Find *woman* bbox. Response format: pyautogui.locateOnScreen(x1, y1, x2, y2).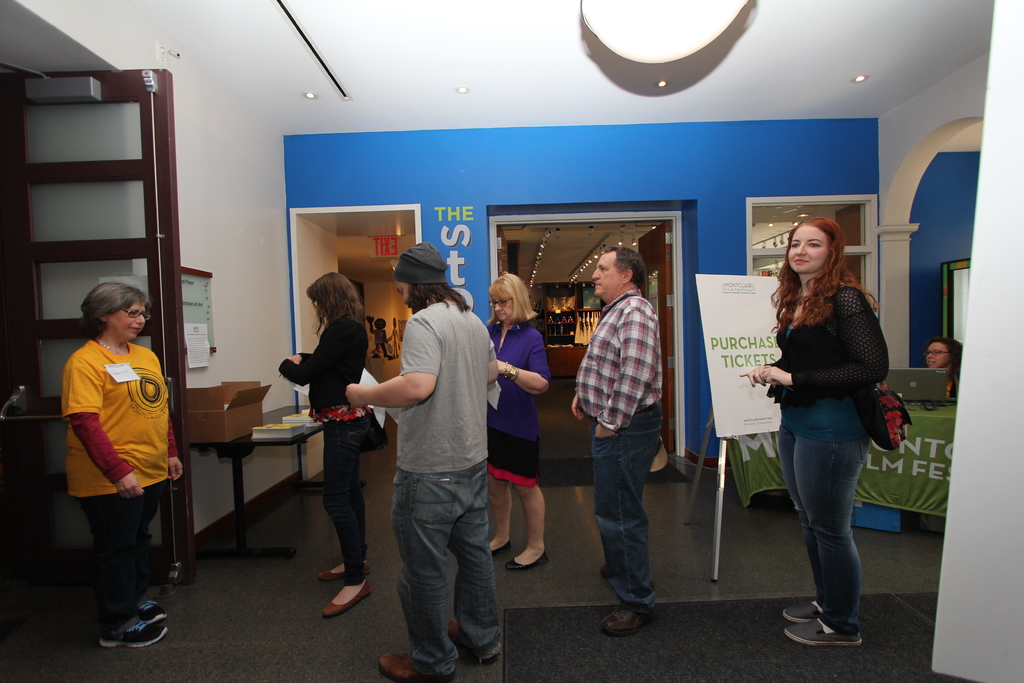
pyautogui.locateOnScreen(487, 270, 561, 581).
